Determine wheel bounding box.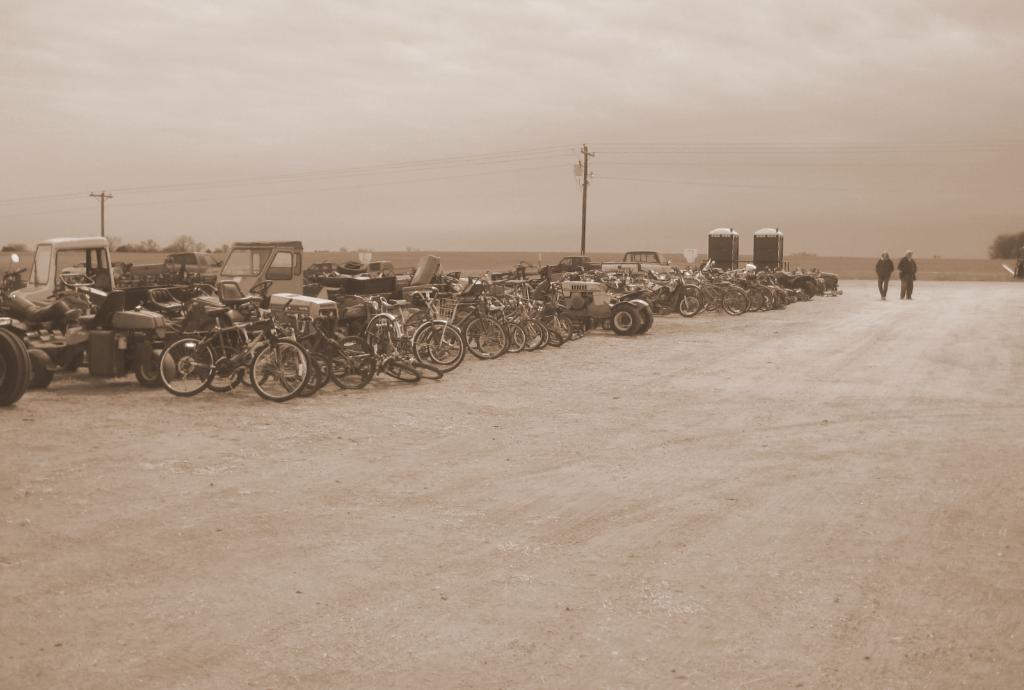
Determined: x1=0, y1=325, x2=33, y2=405.
